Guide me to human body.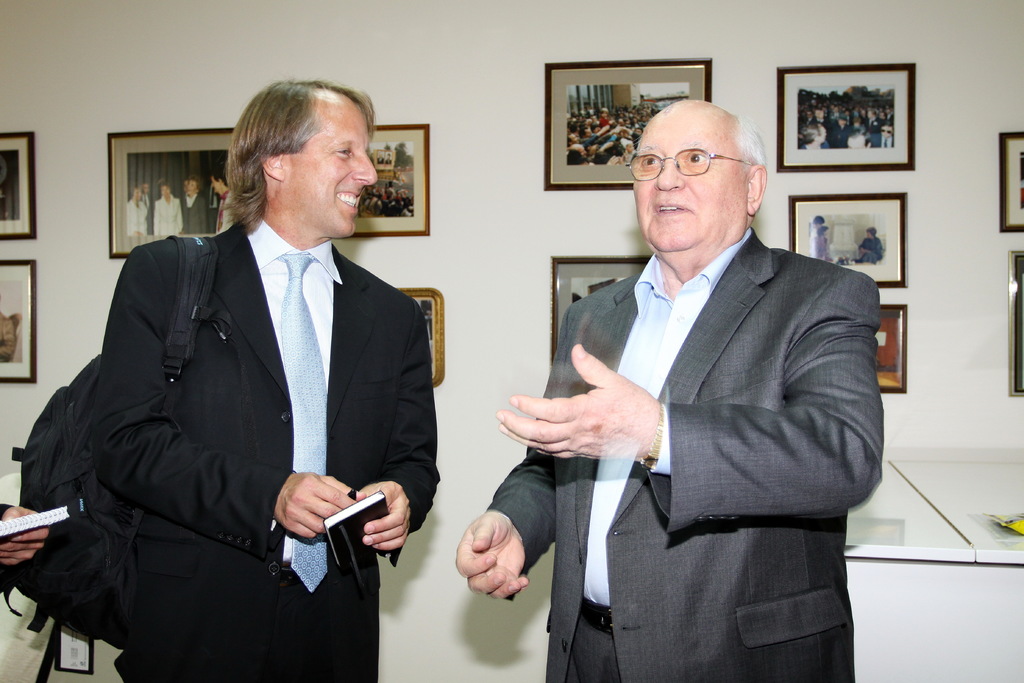
Guidance: crop(215, 191, 234, 233).
